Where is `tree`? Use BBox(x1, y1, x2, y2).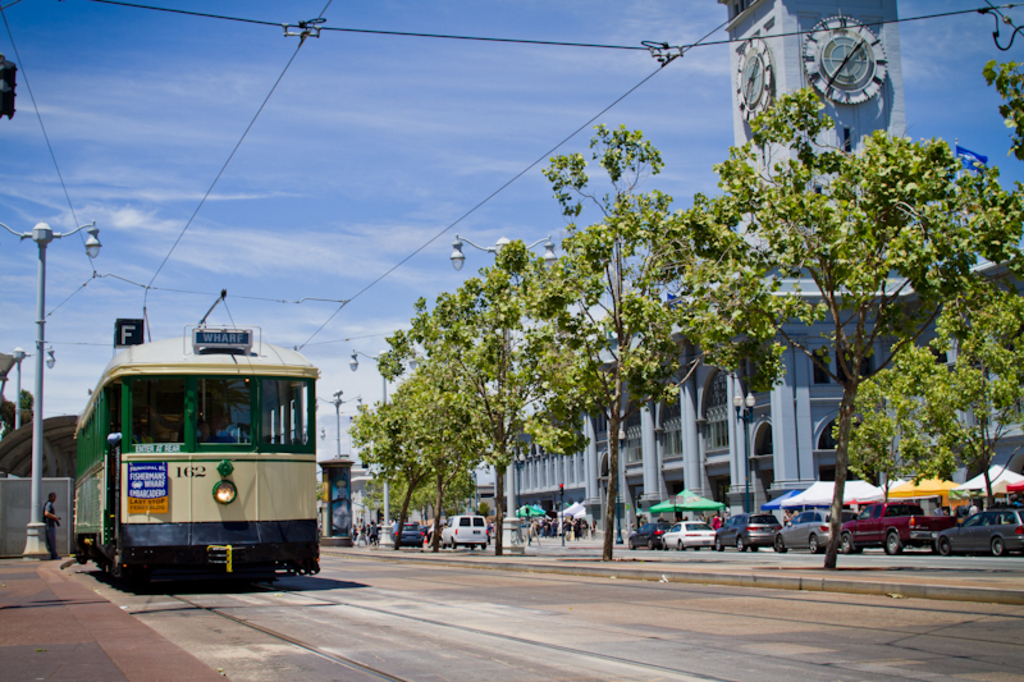
BBox(547, 120, 703, 558).
